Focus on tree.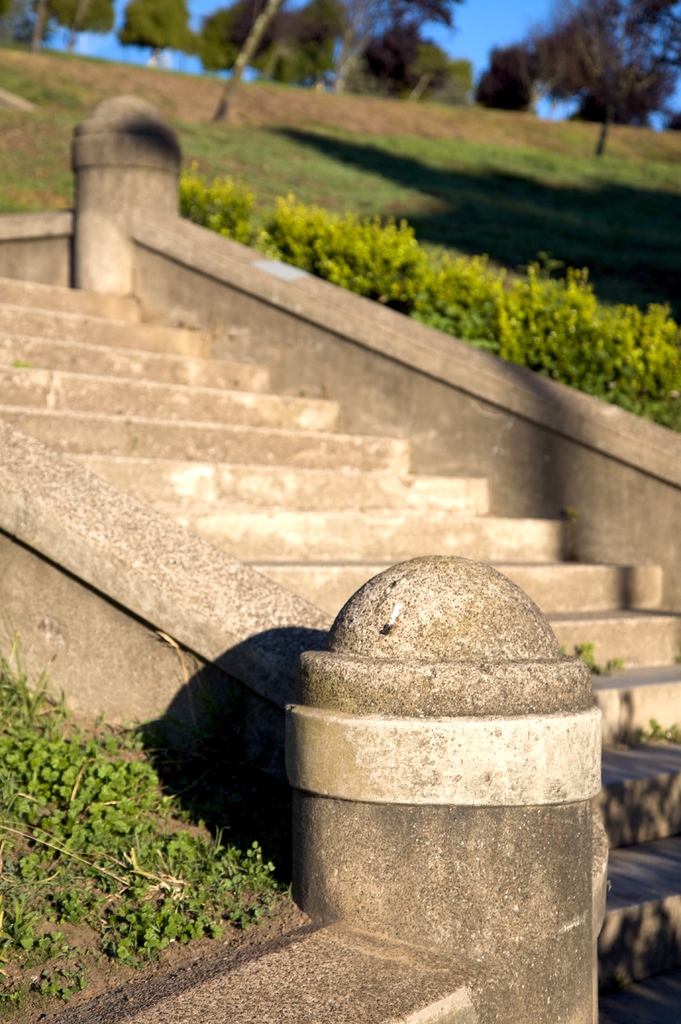
Focused at (529, 0, 677, 143).
